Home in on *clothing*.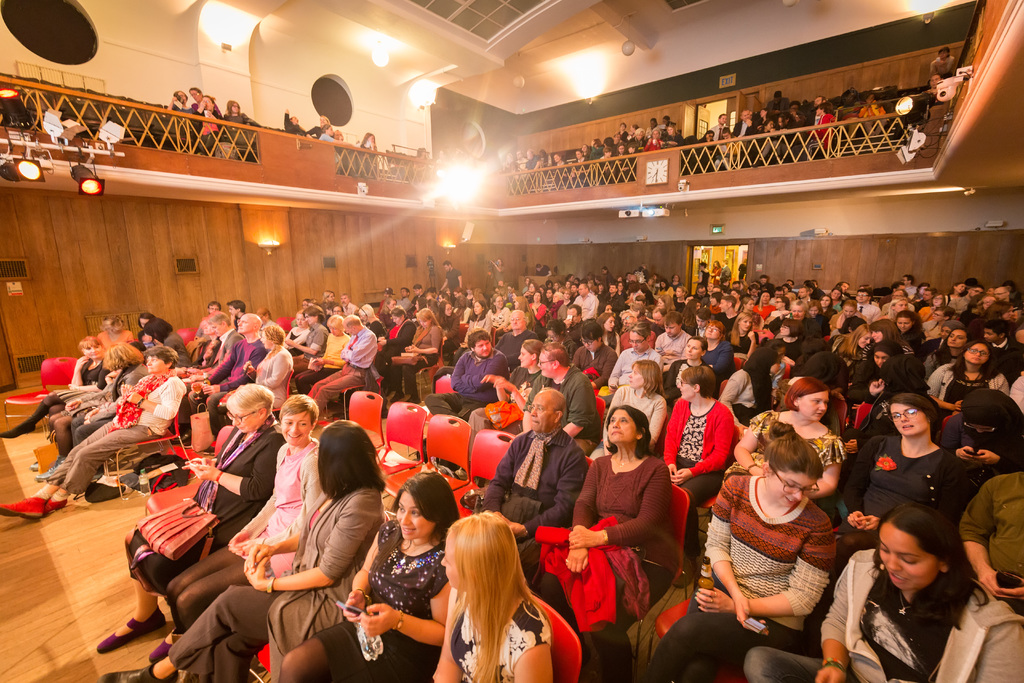
Homed in at [738,124,752,133].
